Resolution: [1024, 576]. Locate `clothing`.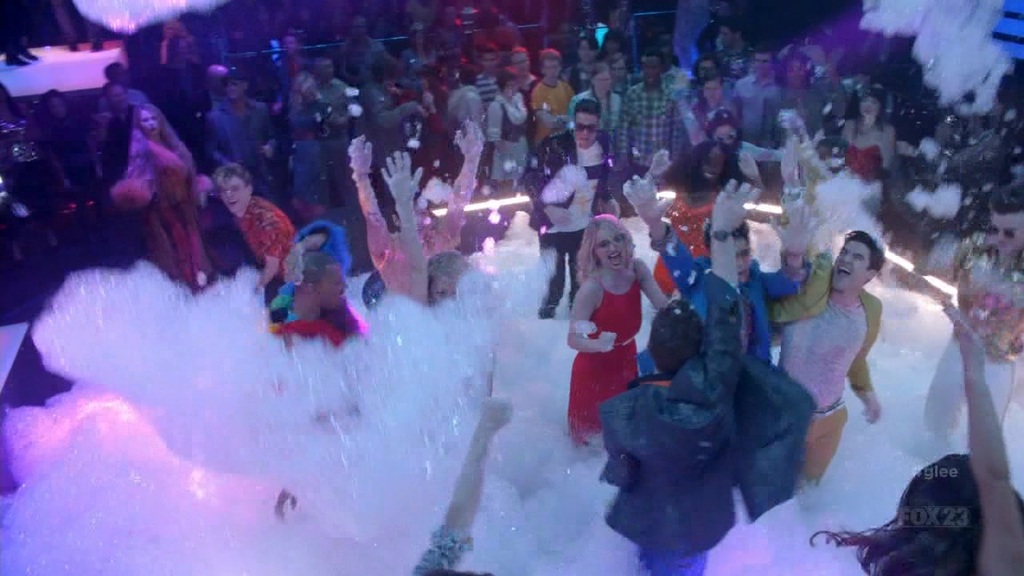
detection(586, 282, 722, 542).
